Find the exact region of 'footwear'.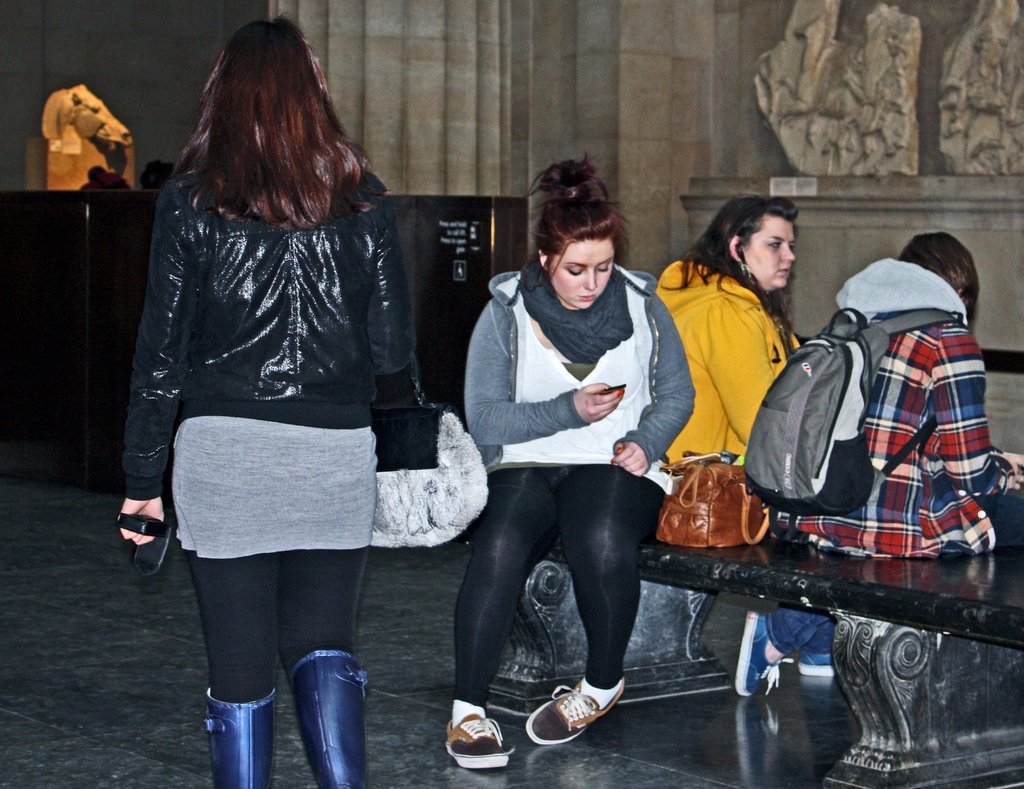
Exact region: <bbox>442, 712, 516, 769</bbox>.
